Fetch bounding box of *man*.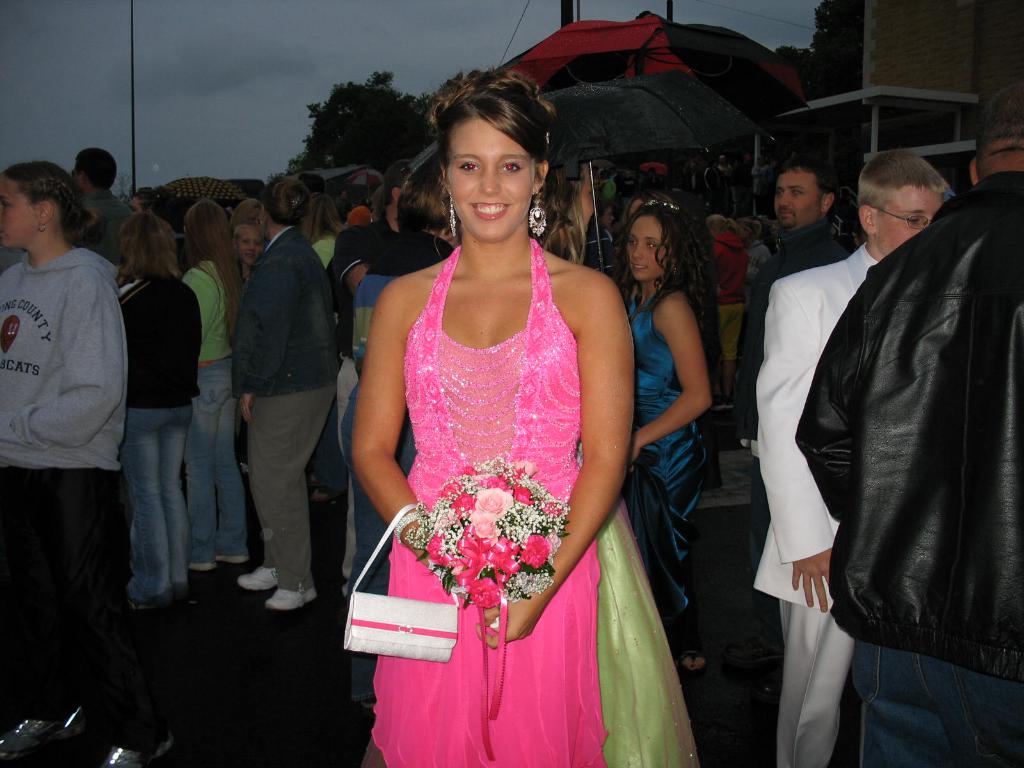
Bbox: {"left": 756, "top": 155, "right": 781, "bottom": 221}.
